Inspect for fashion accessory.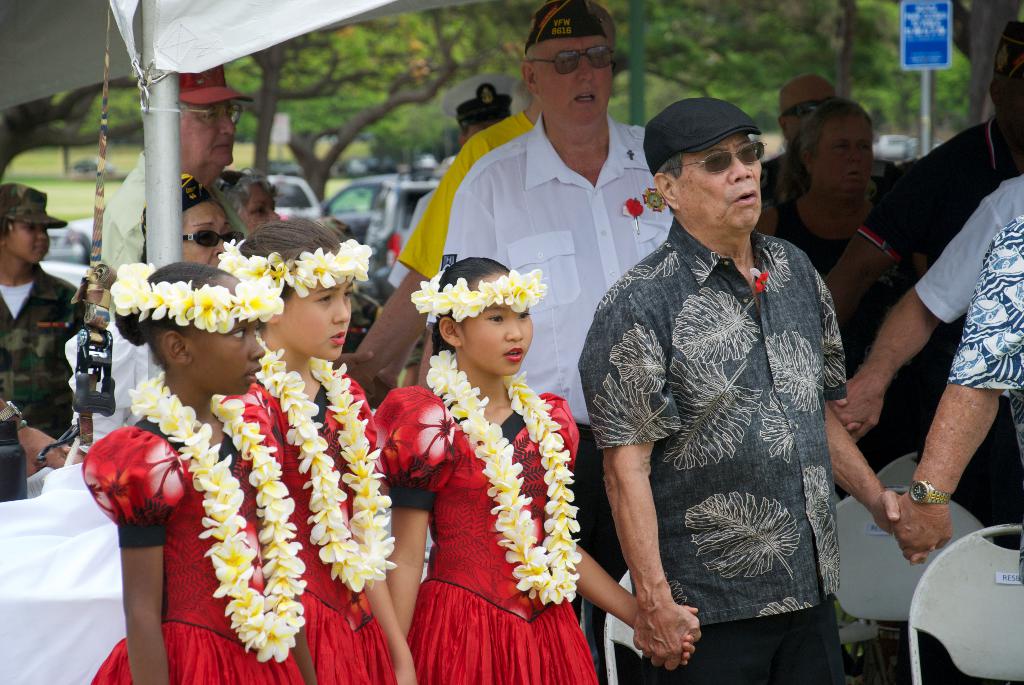
Inspection: (left=216, top=239, right=375, bottom=299).
